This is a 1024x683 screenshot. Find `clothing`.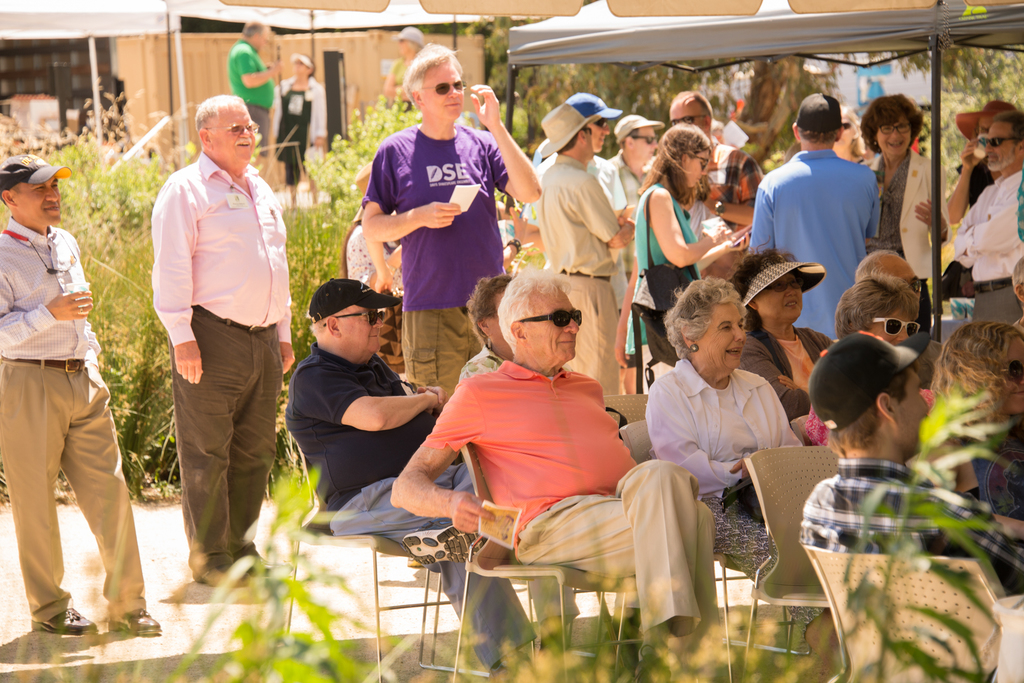
Bounding box: (x1=860, y1=147, x2=950, y2=300).
